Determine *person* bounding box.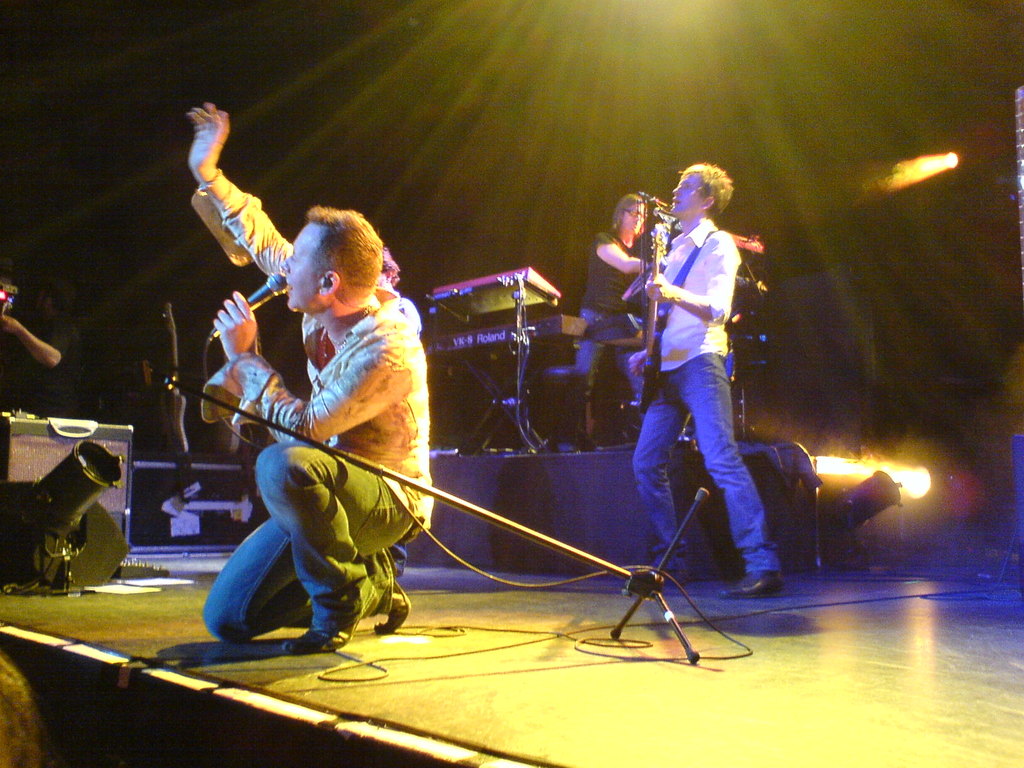
Determined: (x1=615, y1=143, x2=775, y2=623).
